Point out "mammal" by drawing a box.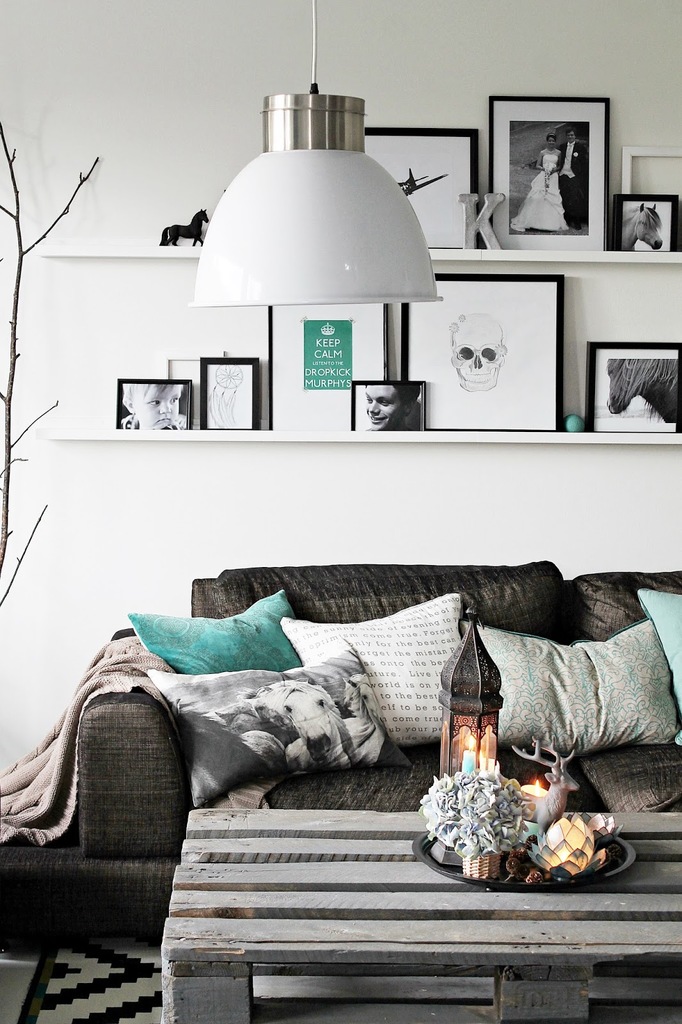
rect(154, 207, 213, 244).
